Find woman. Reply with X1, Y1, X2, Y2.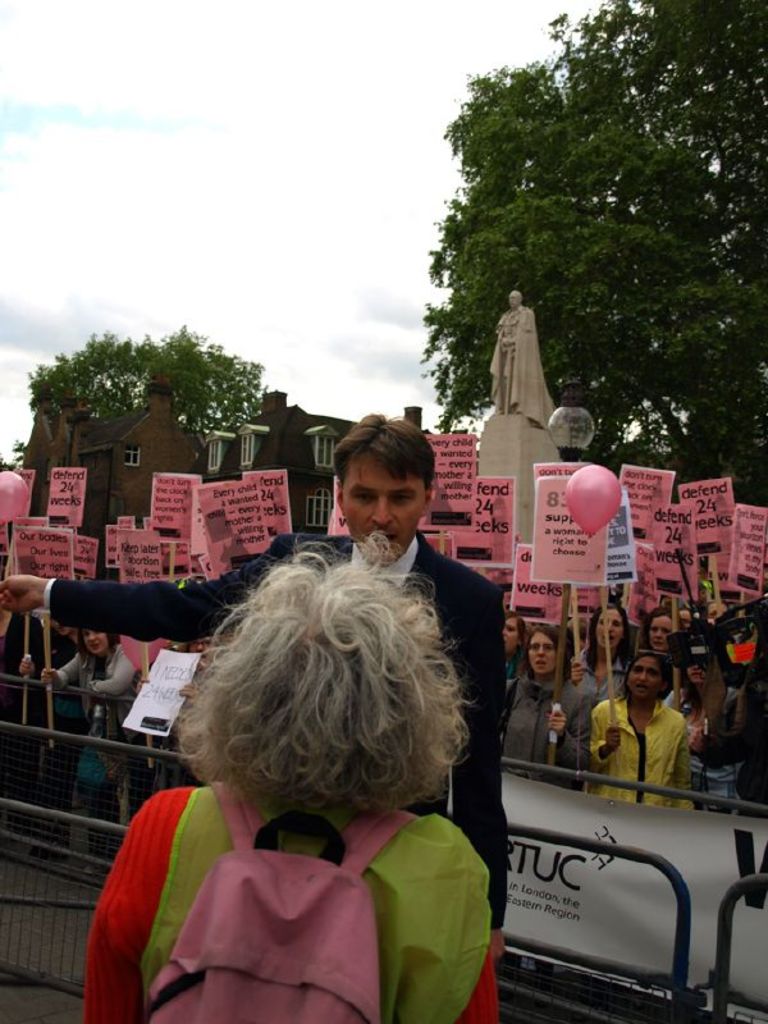
47, 621, 157, 867.
